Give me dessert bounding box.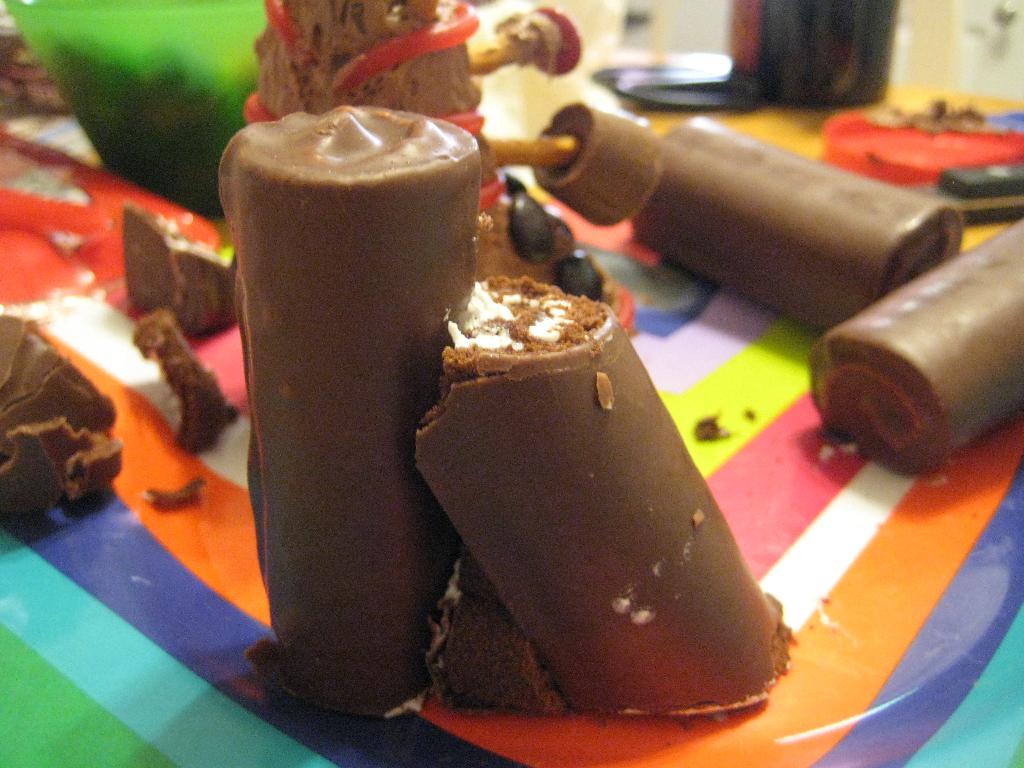
Rect(533, 101, 664, 228).
